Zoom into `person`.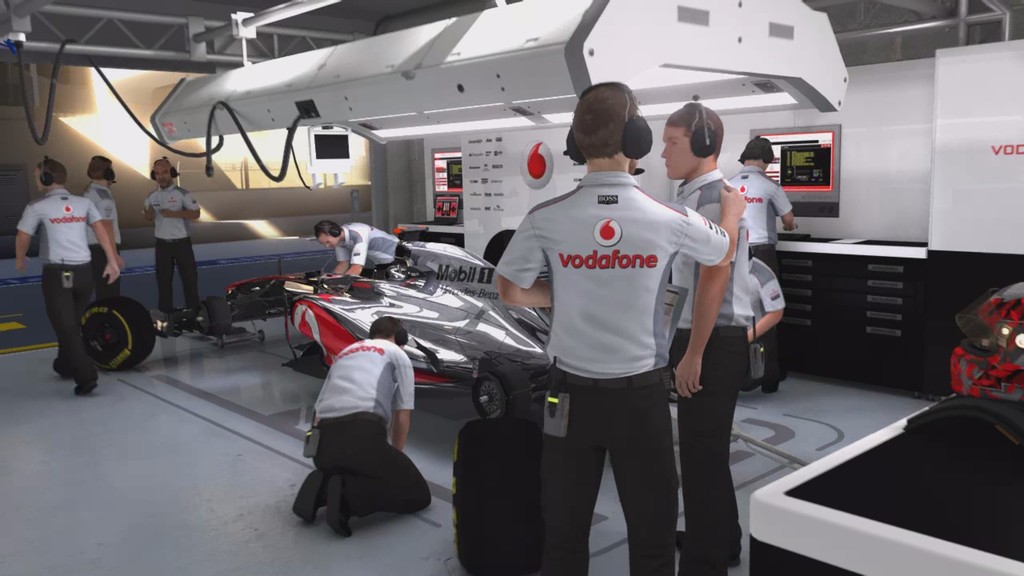
Zoom target: 138 156 199 321.
